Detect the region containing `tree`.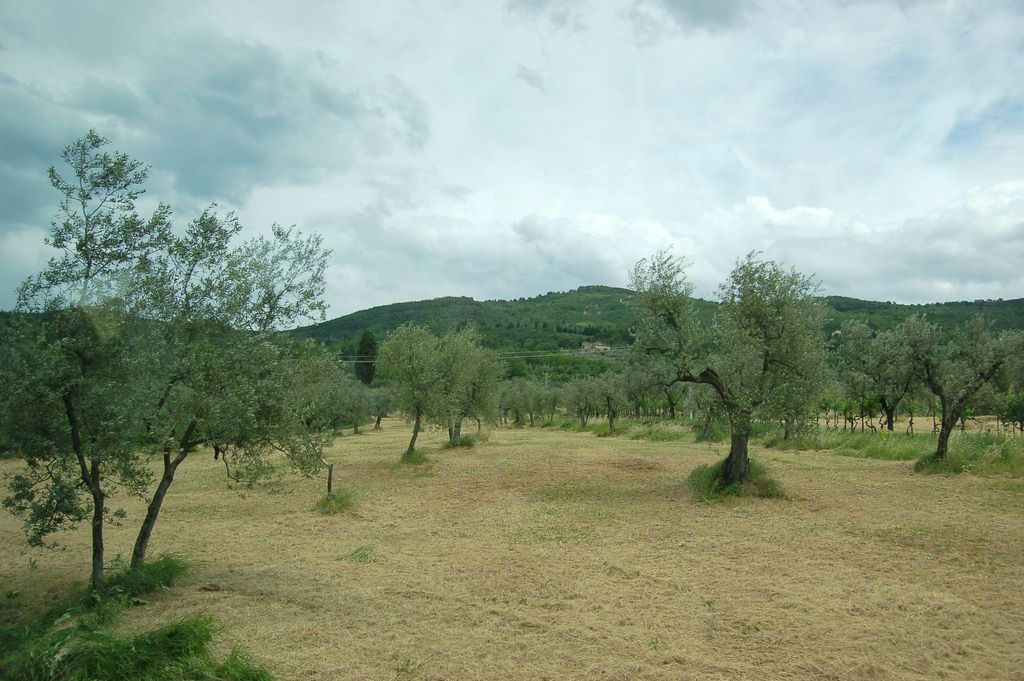
(left=220, top=324, right=414, bottom=448).
